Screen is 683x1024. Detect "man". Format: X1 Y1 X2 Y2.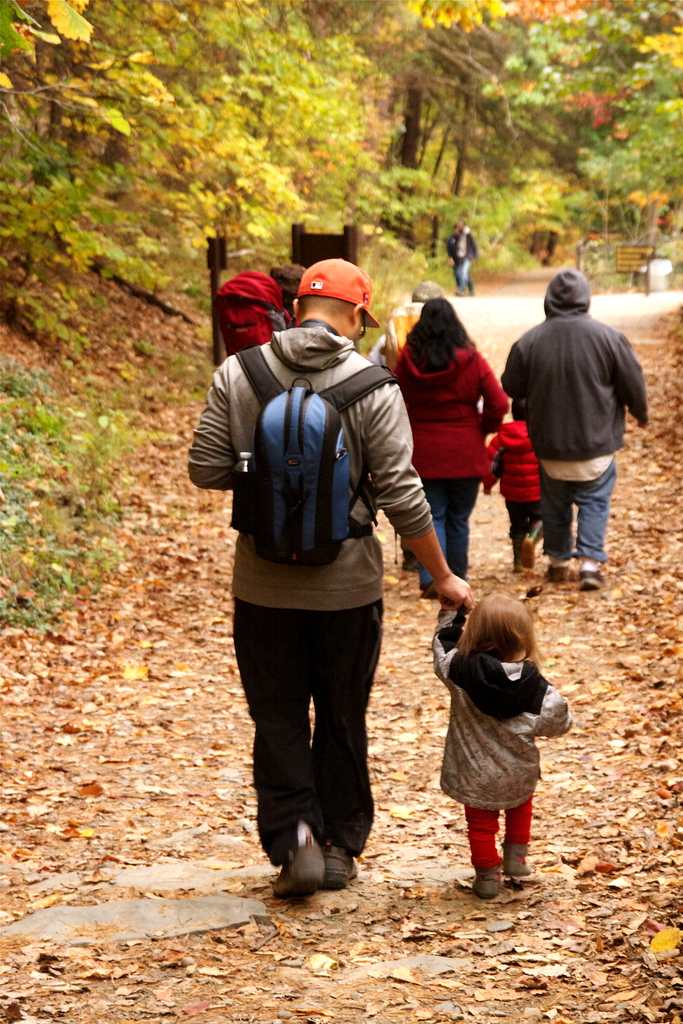
433 216 482 302.
